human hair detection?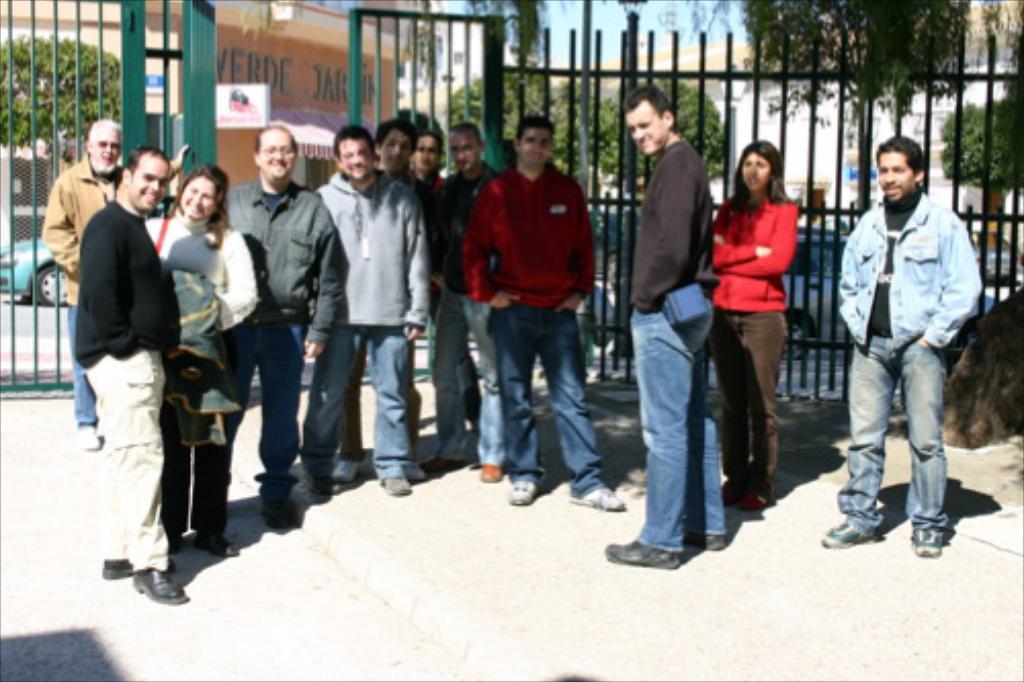
Rect(449, 129, 481, 143)
